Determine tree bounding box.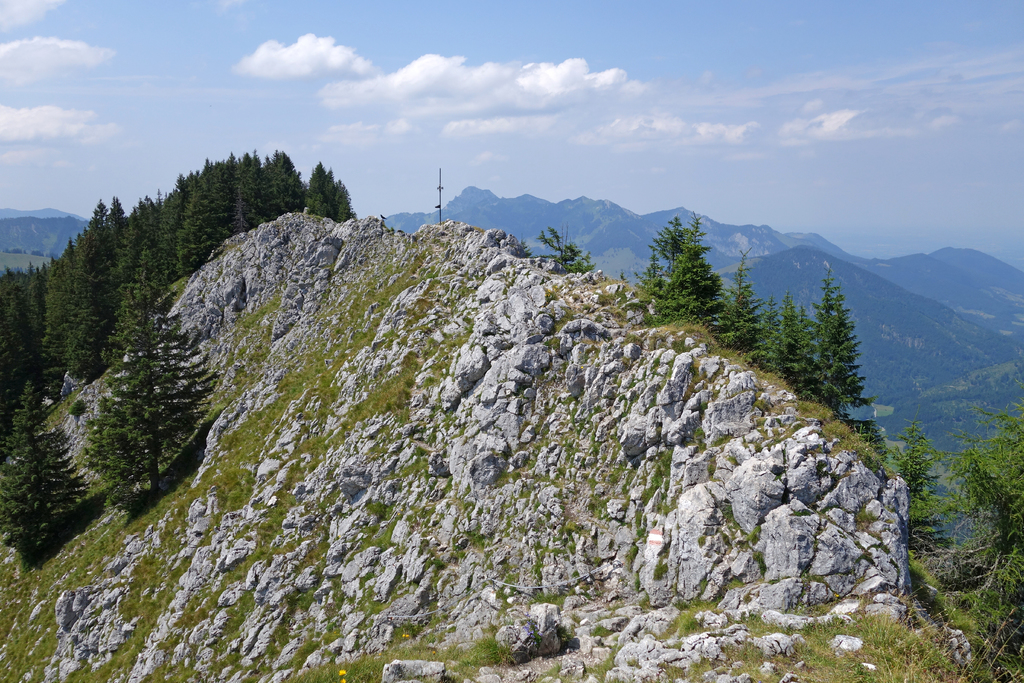
Determined: locate(61, 245, 83, 369).
